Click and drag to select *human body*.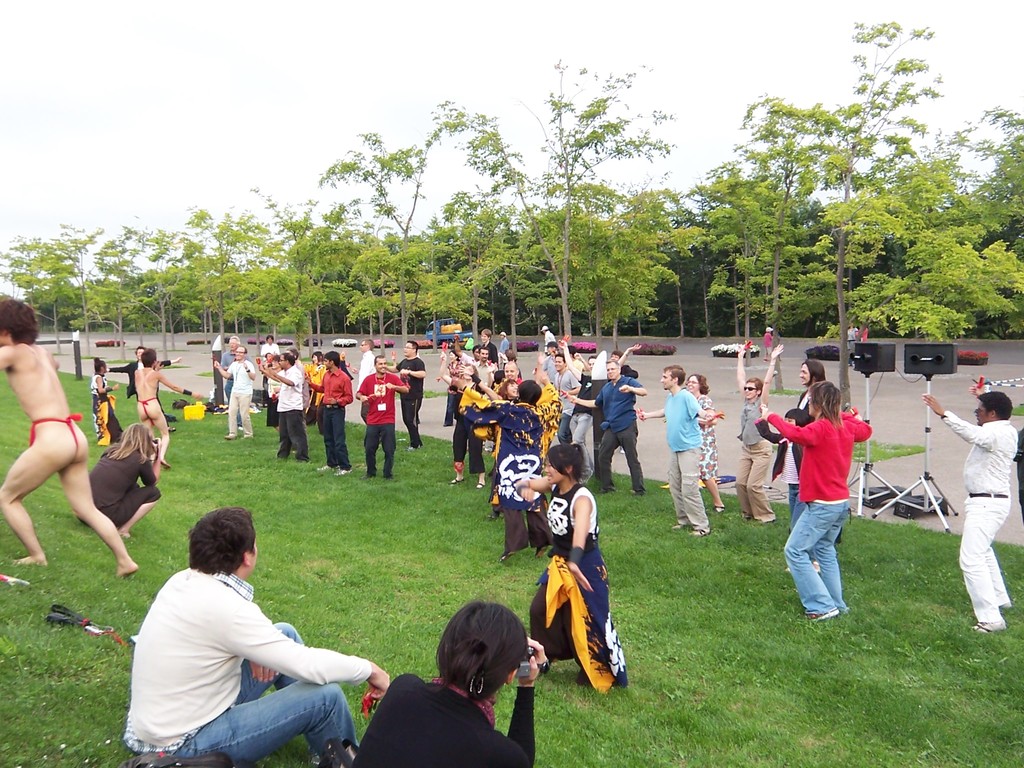
Selection: [x1=516, y1=482, x2=632, y2=695].
